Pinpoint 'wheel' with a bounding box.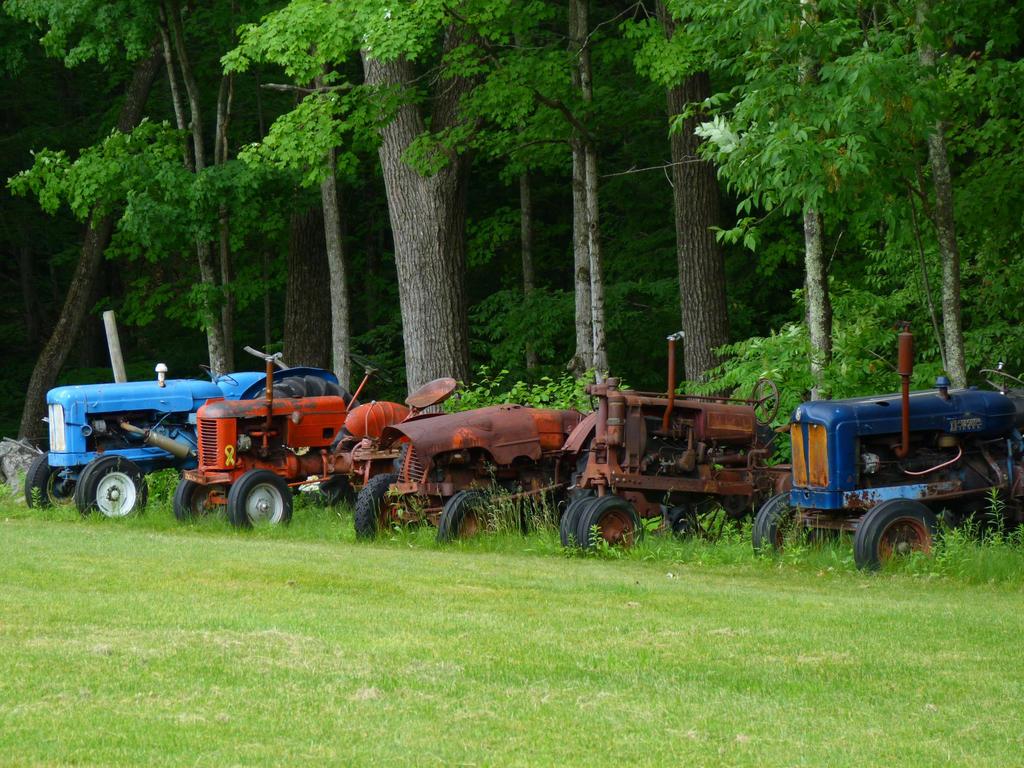
579:493:644:547.
